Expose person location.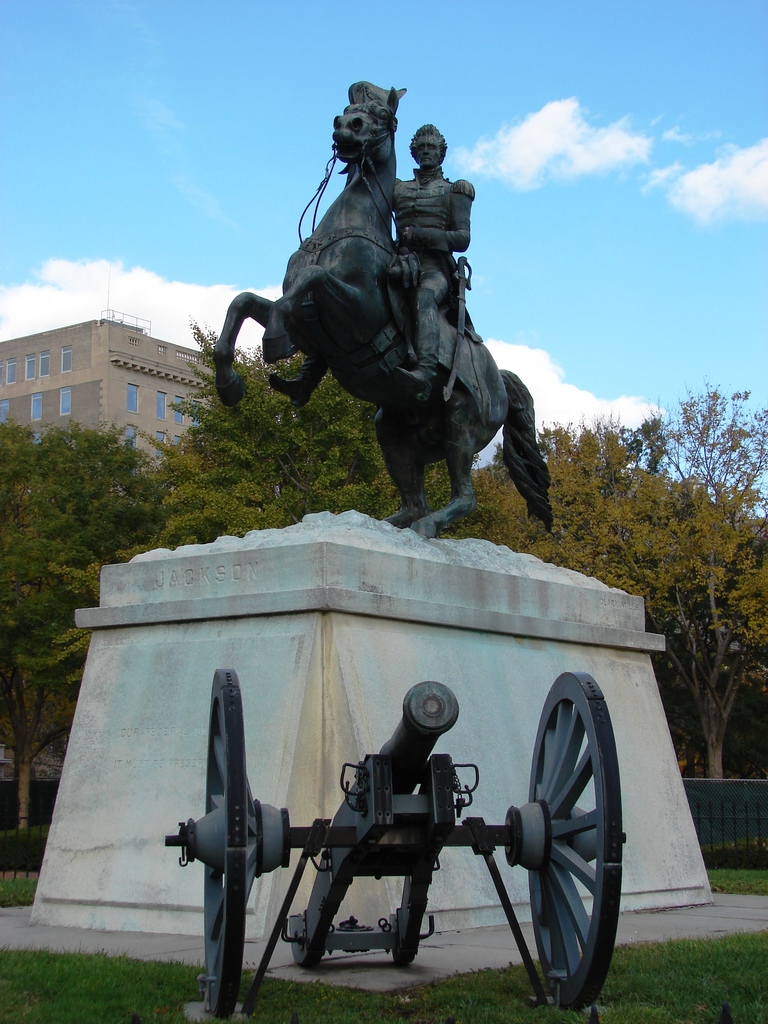
Exposed at <bbox>392, 113, 474, 390</bbox>.
